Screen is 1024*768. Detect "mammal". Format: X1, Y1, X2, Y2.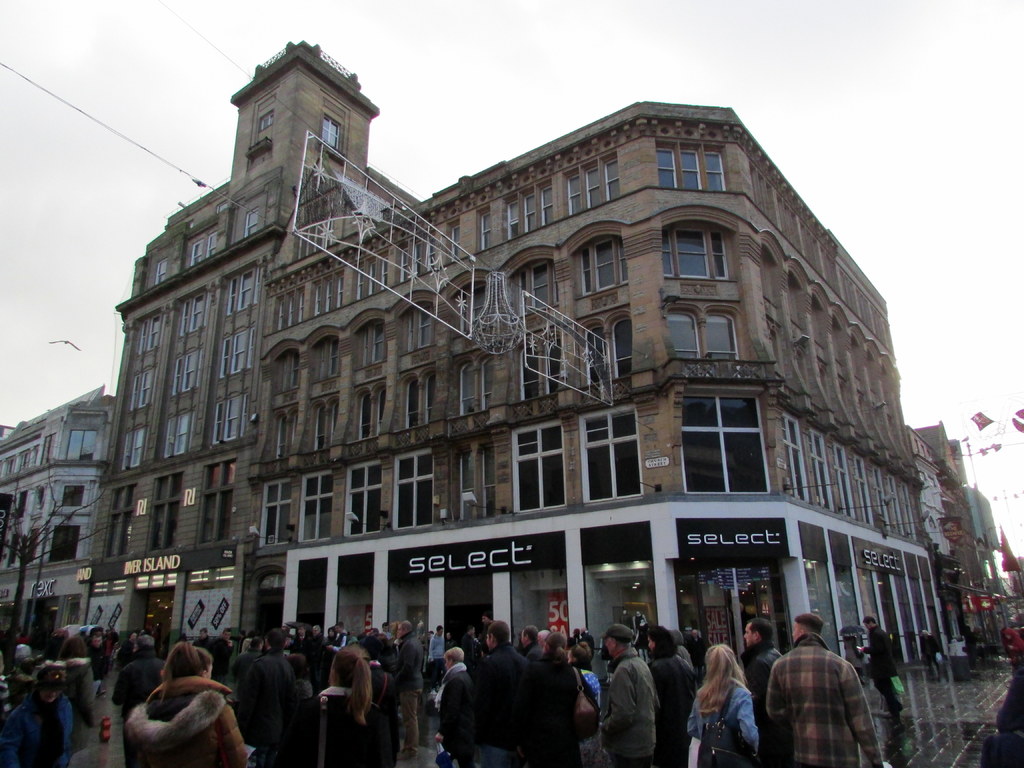
1005, 626, 1023, 673.
